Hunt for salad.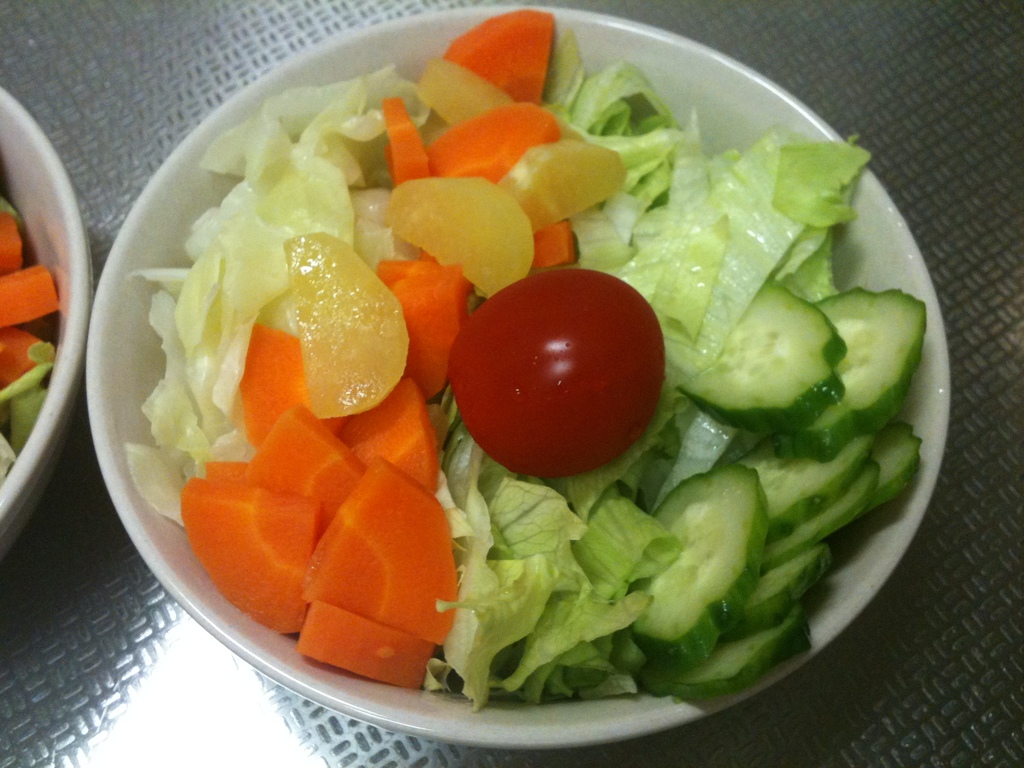
Hunted down at {"left": 122, "top": 10, "right": 919, "bottom": 714}.
